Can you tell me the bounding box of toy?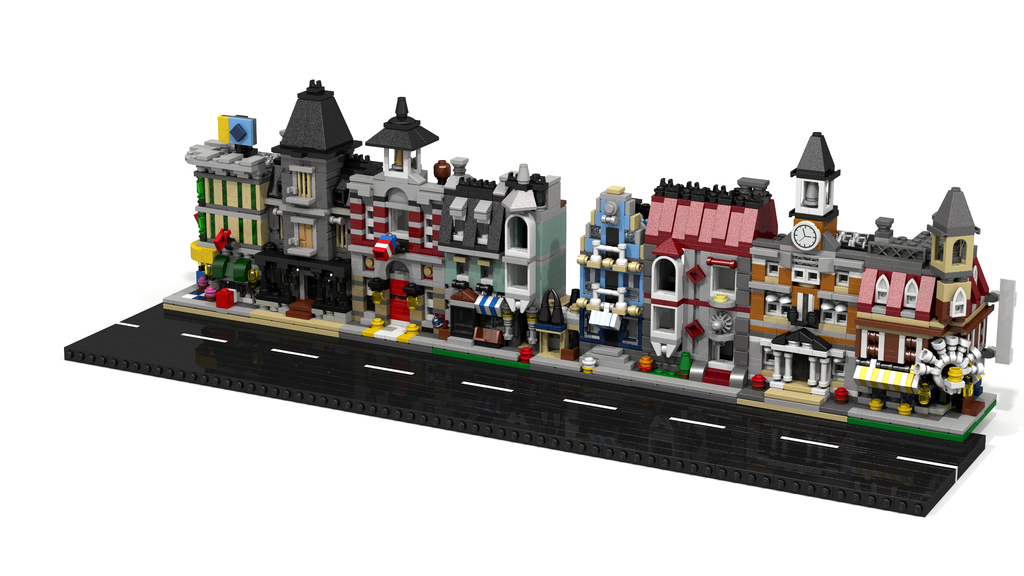
[177, 106, 280, 298].
